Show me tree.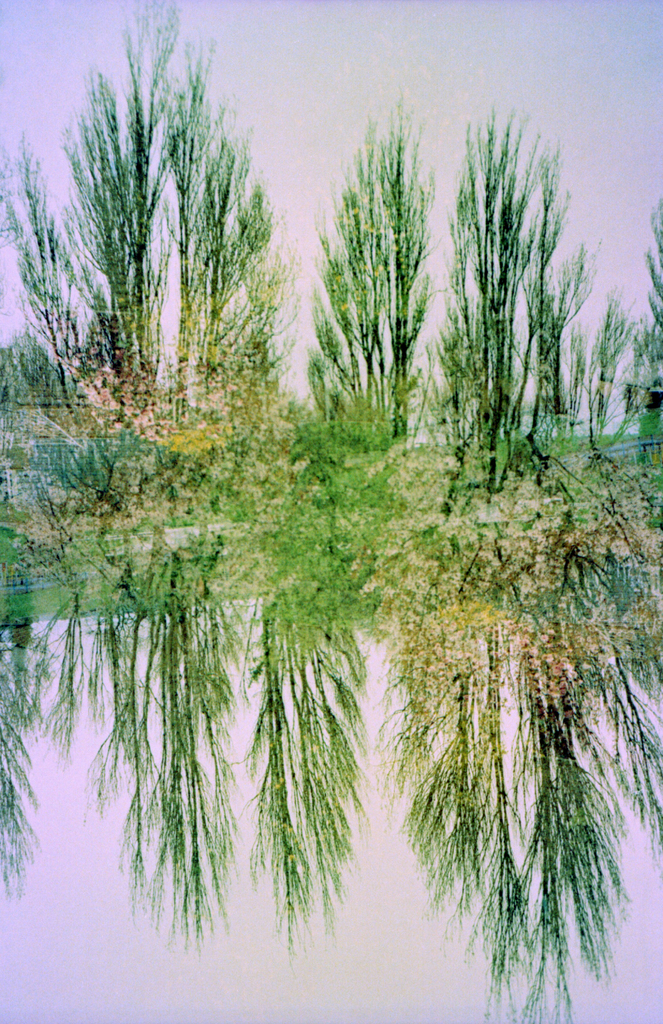
tree is here: bbox=[307, 86, 434, 455].
